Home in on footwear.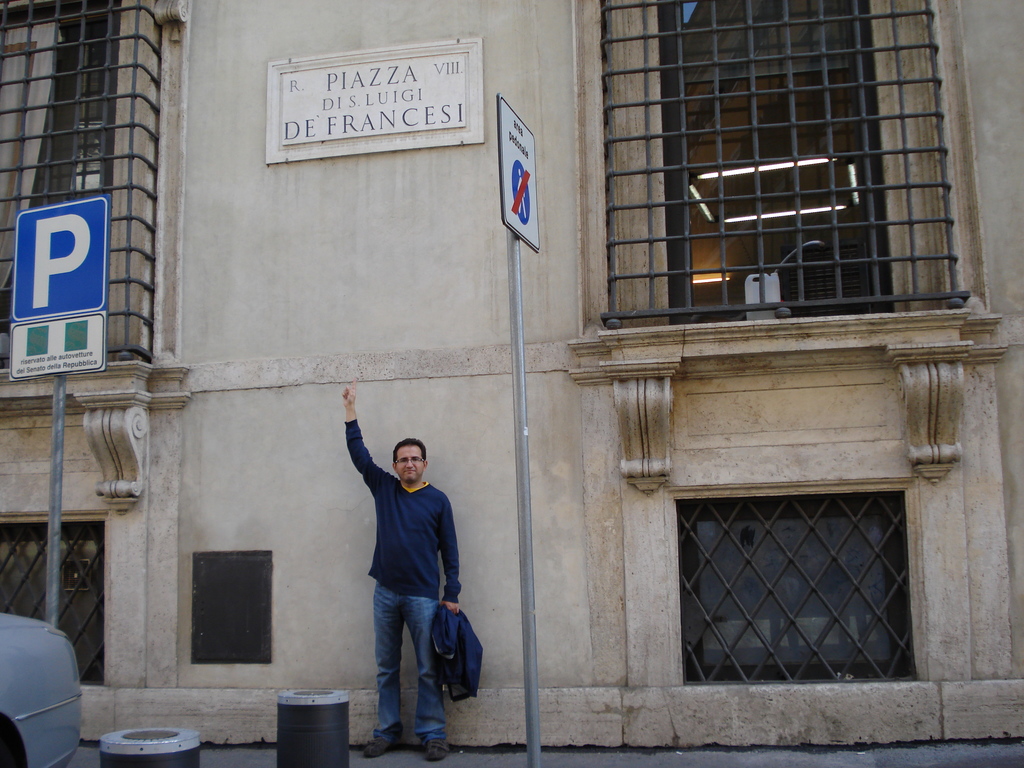
Homed in at bbox=[361, 734, 396, 760].
